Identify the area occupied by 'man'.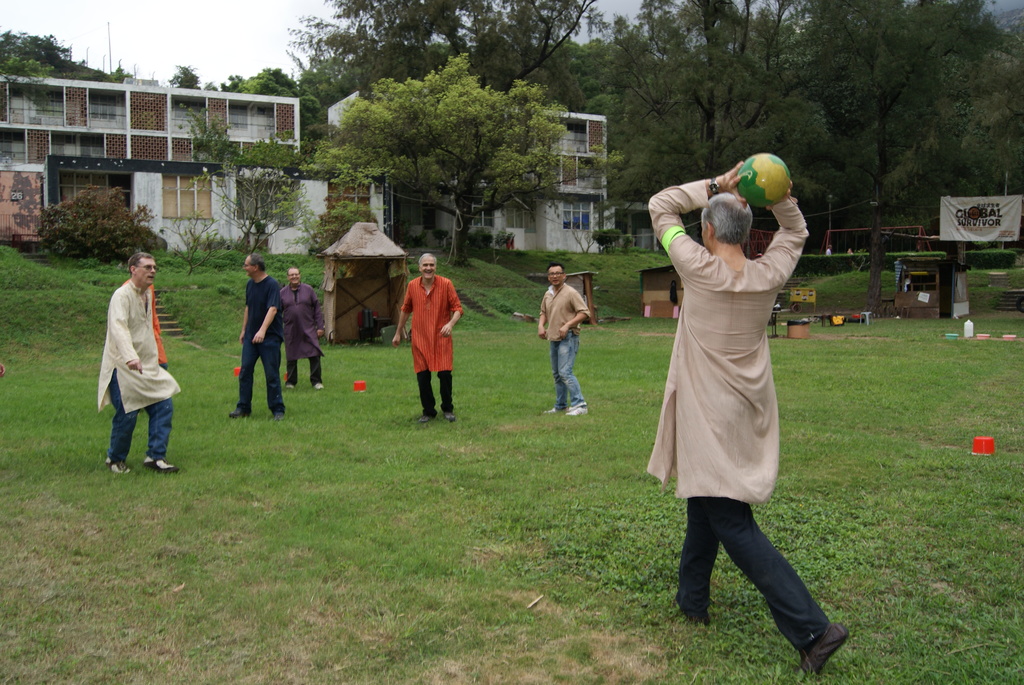
Area: [228, 254, 286, 419].
